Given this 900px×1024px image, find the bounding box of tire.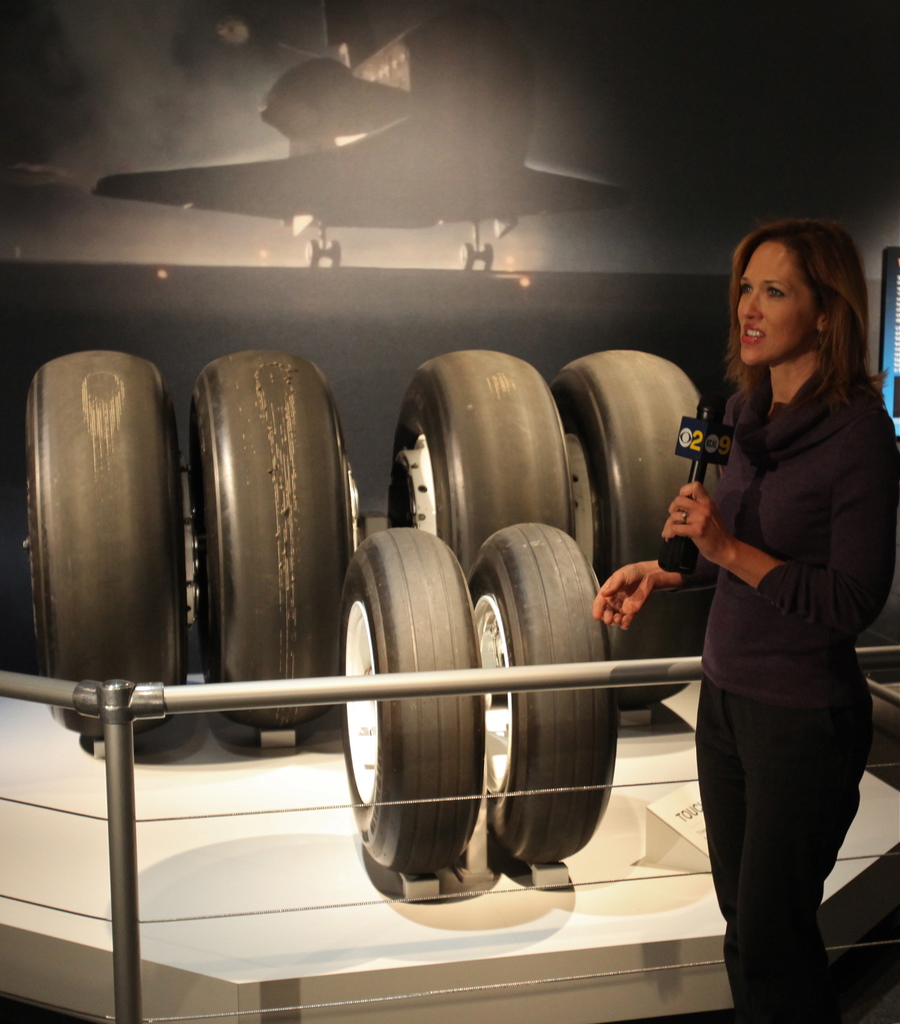
box=[466, 519, 630, 870].
